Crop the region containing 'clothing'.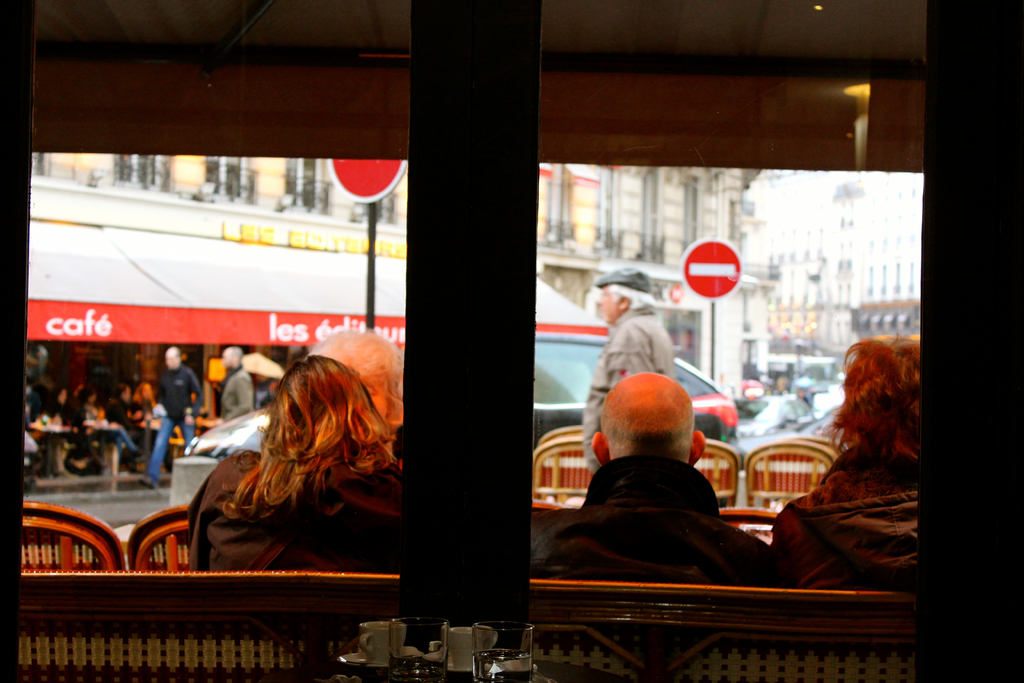
Crop region: 221,365,254,428.
